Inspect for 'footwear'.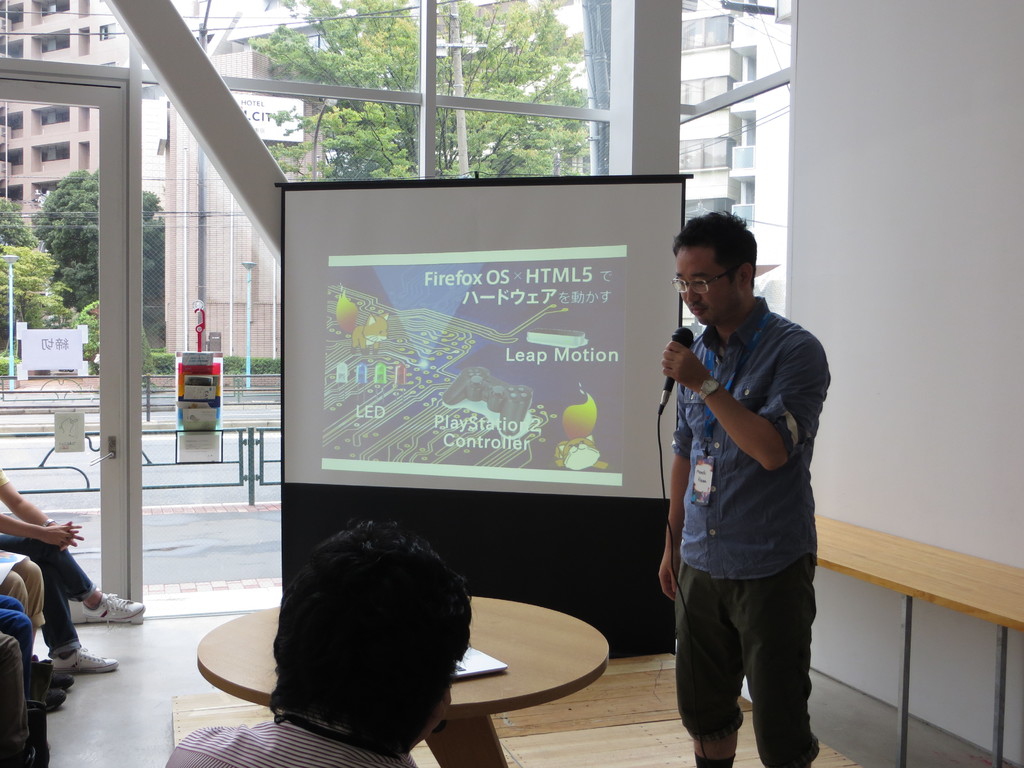
Inspection: select_region(52, 642, 116, 678).
